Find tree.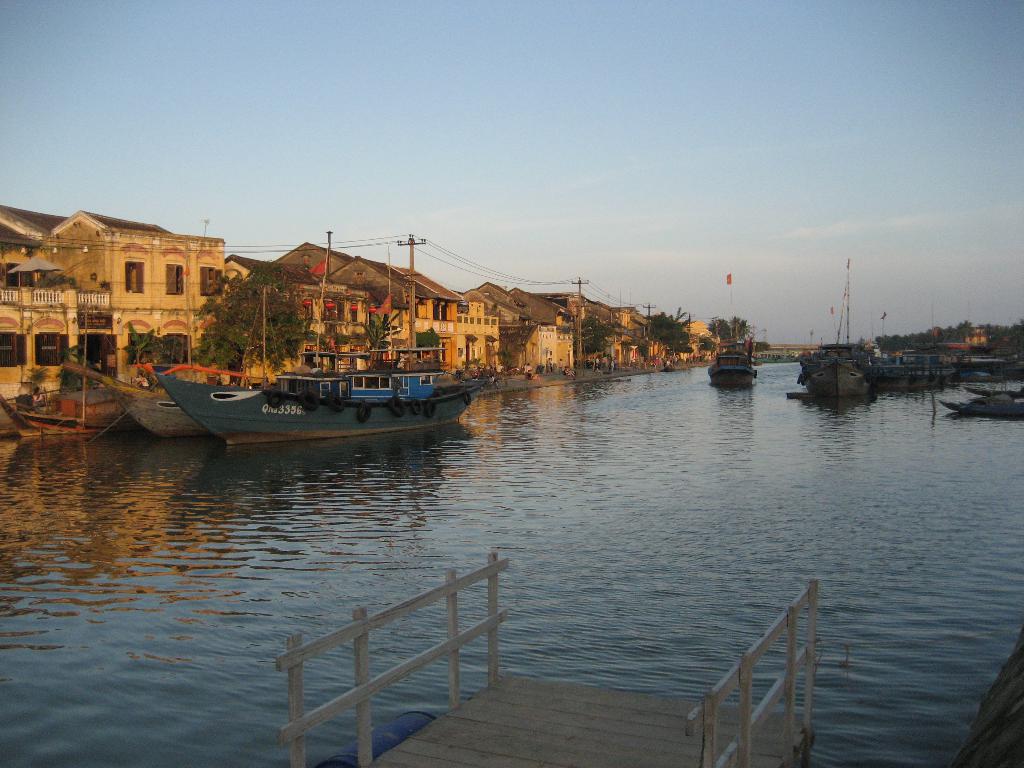
<region>698, 337, 719, 353</region>.
